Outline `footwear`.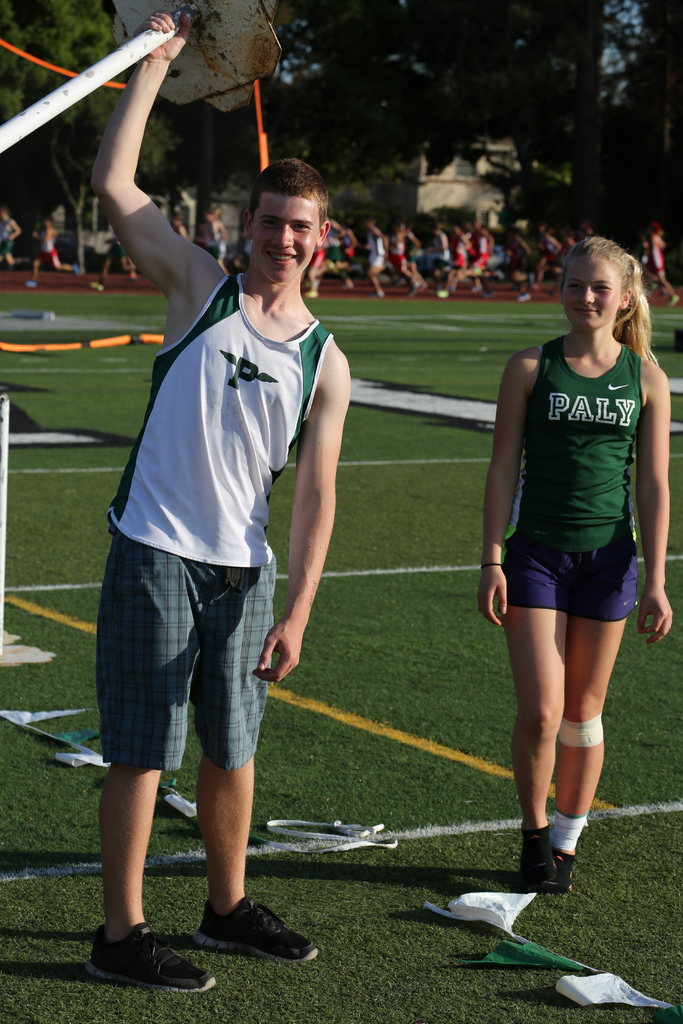
Outline: x1=201 y1=907 x2=304 y2=974.
